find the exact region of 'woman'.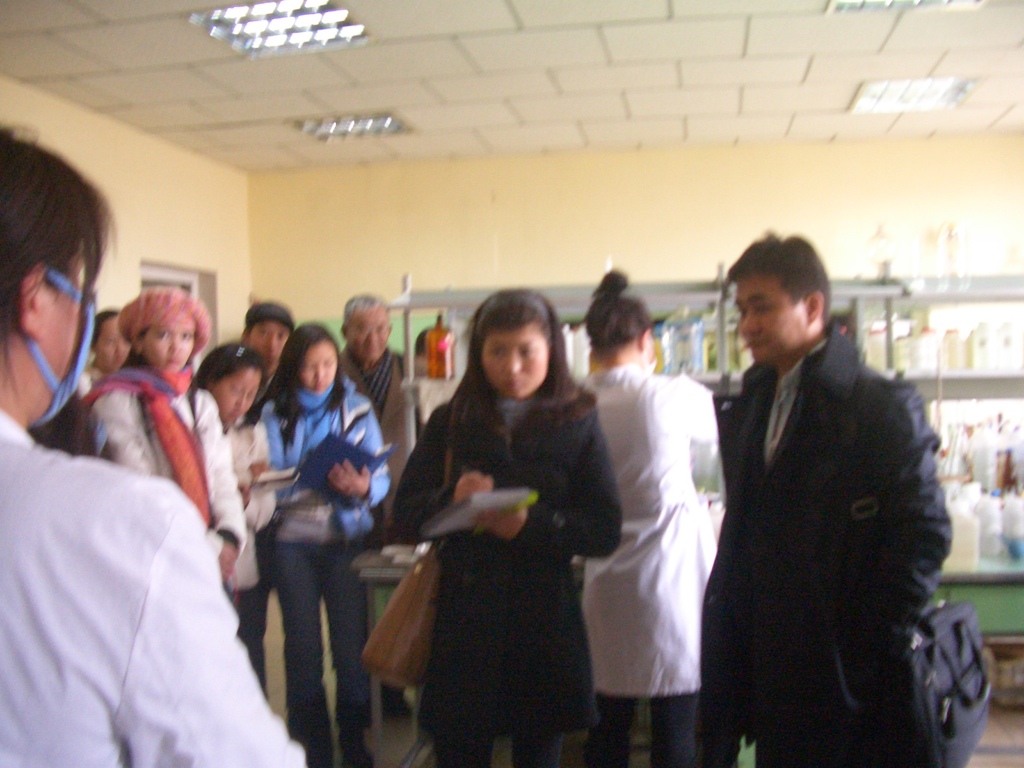
Exact region: <box>564,266,721,767</box>.
